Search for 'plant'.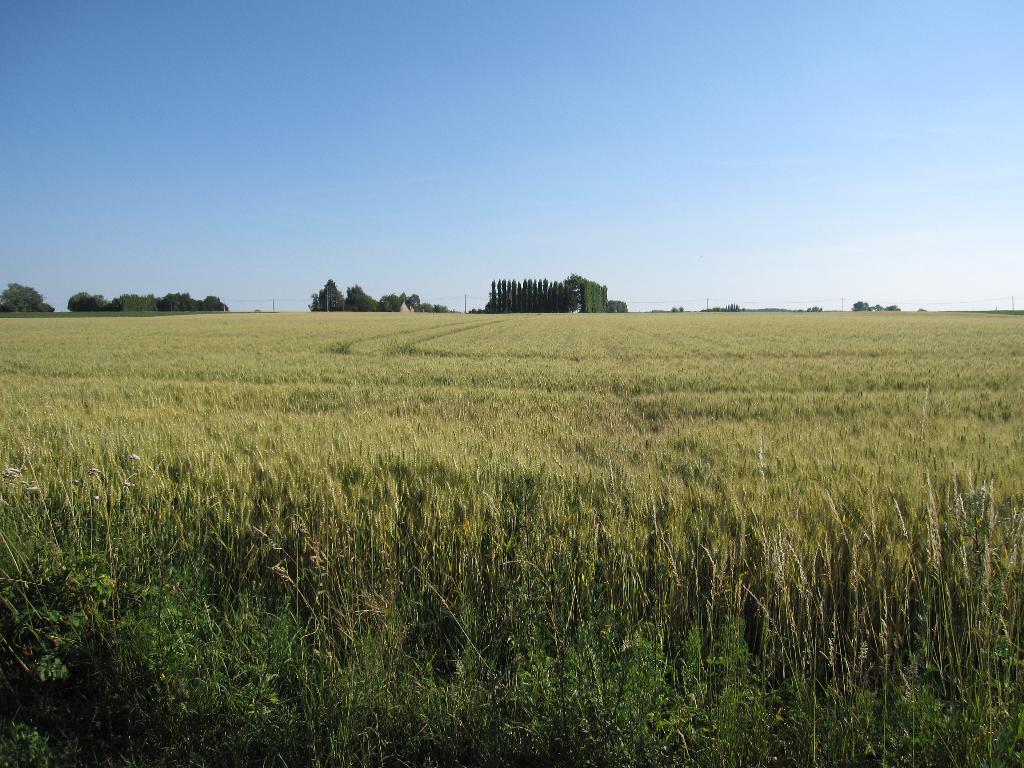
Found at box=[0, 483, 1020, 767].
